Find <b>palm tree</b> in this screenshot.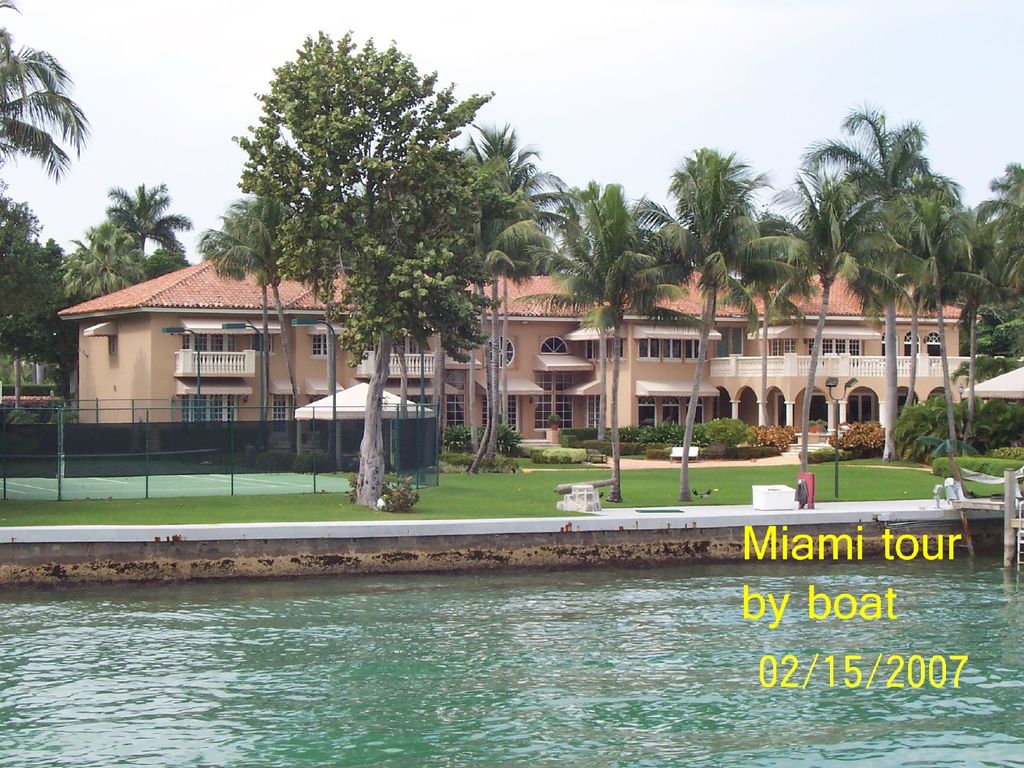
The bounding box for <b>palm tree</b> is region(757, 188, 937, 450).
